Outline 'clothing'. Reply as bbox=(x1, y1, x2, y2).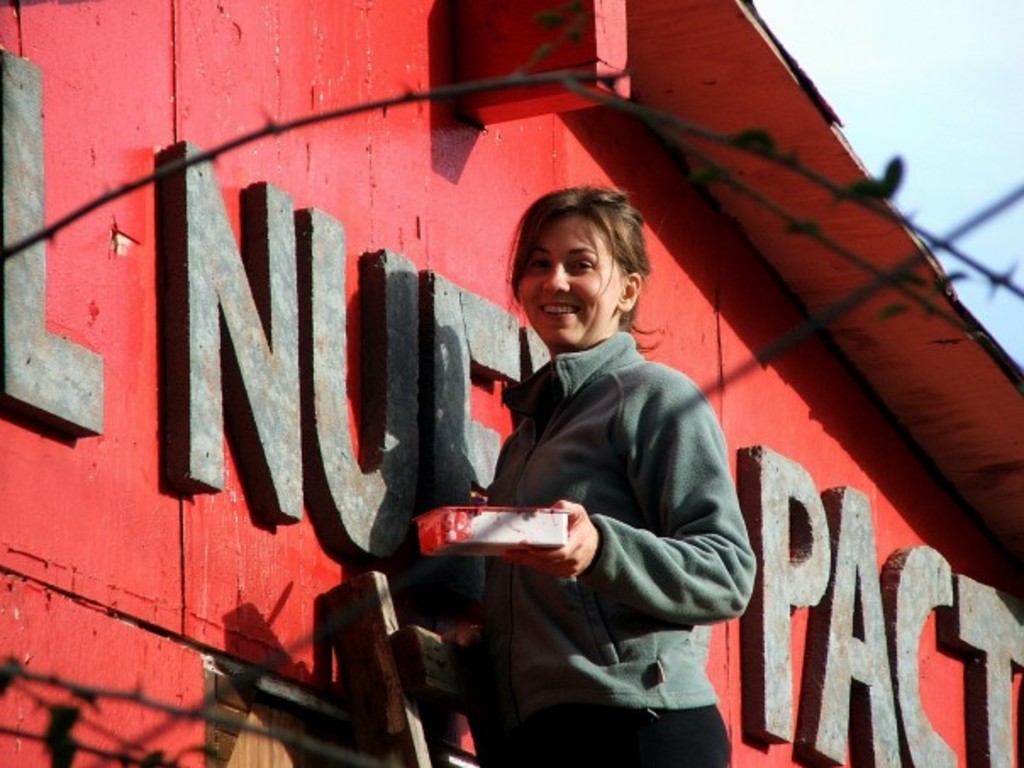
bbox=(478, 336, 756, 766).
